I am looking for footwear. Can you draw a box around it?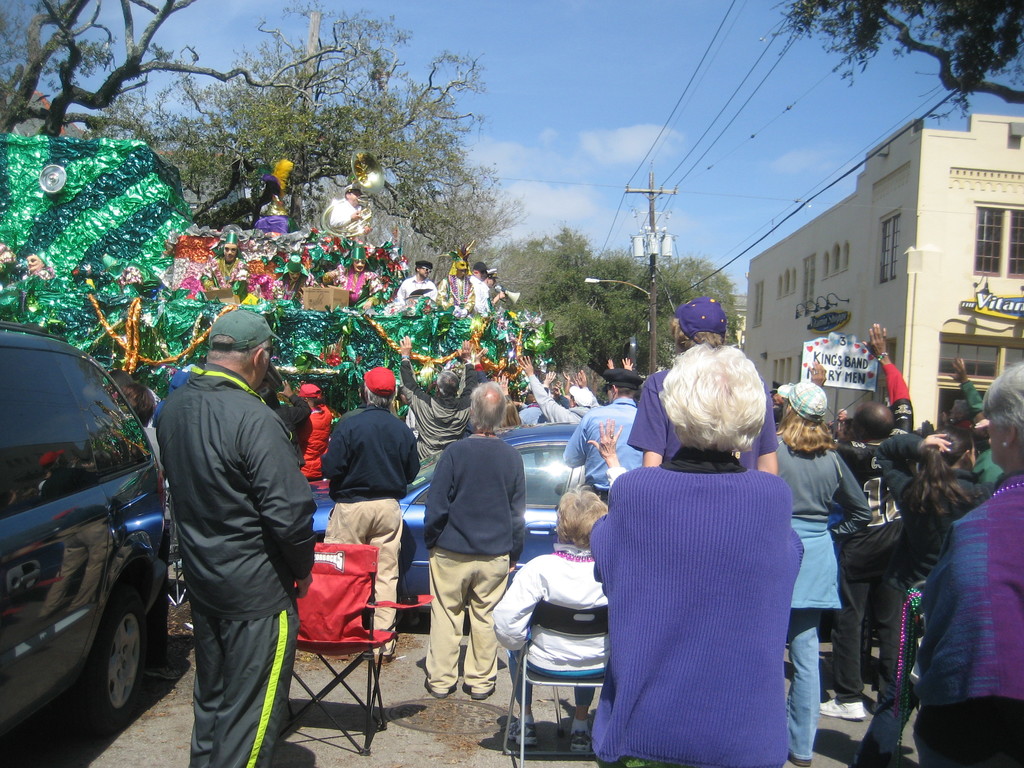
Sure, the bounding box is <bbox>504, 724, 538, 747</bbox>.
